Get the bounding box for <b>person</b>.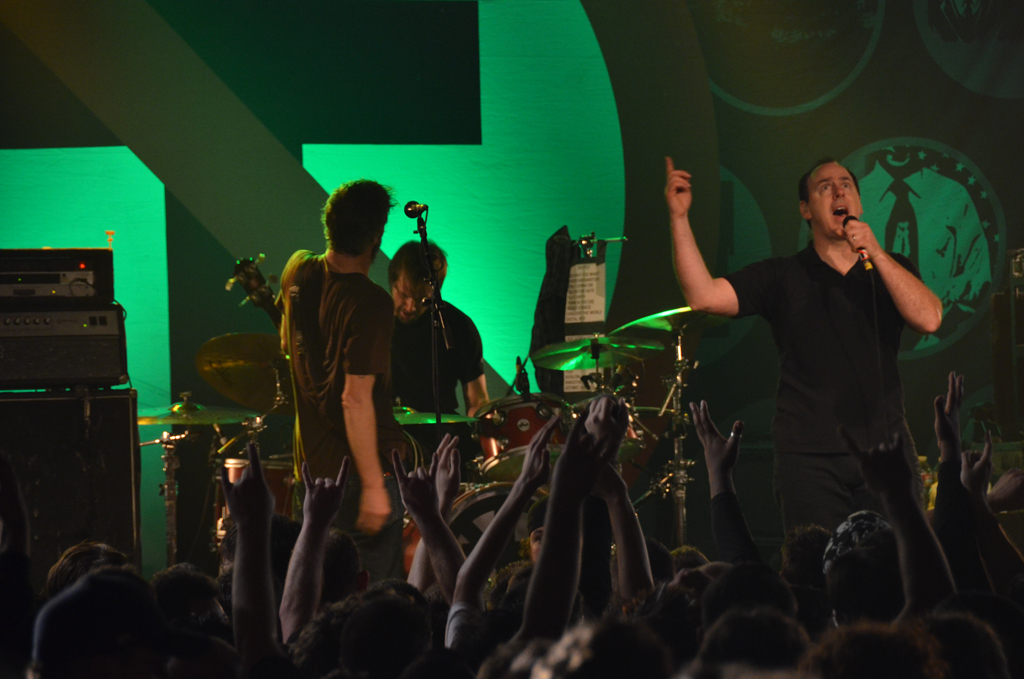
l=381, t=233, r=512, b=484.
